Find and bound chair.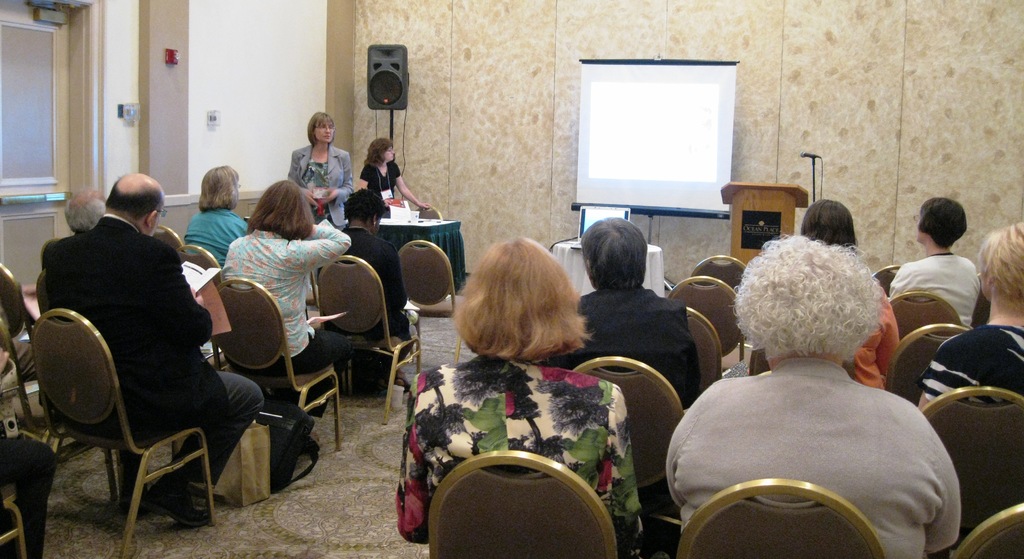
Bound: bbox=(210, 276, 342, 453).
